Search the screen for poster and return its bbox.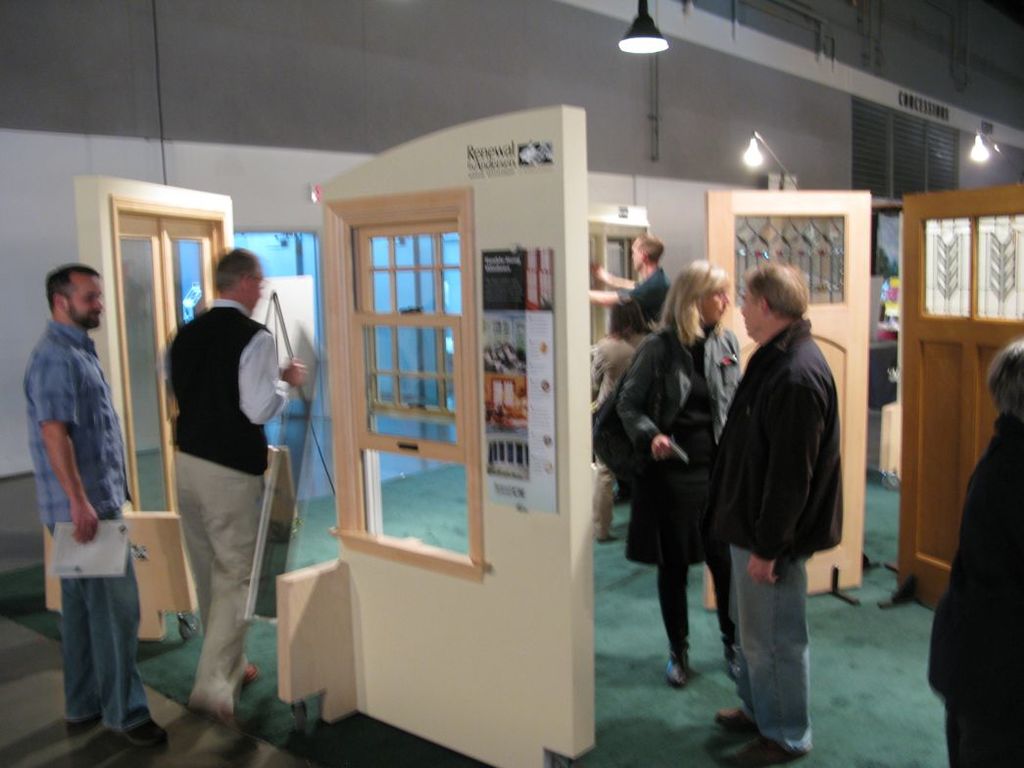
Found: 479,247,561,514.
